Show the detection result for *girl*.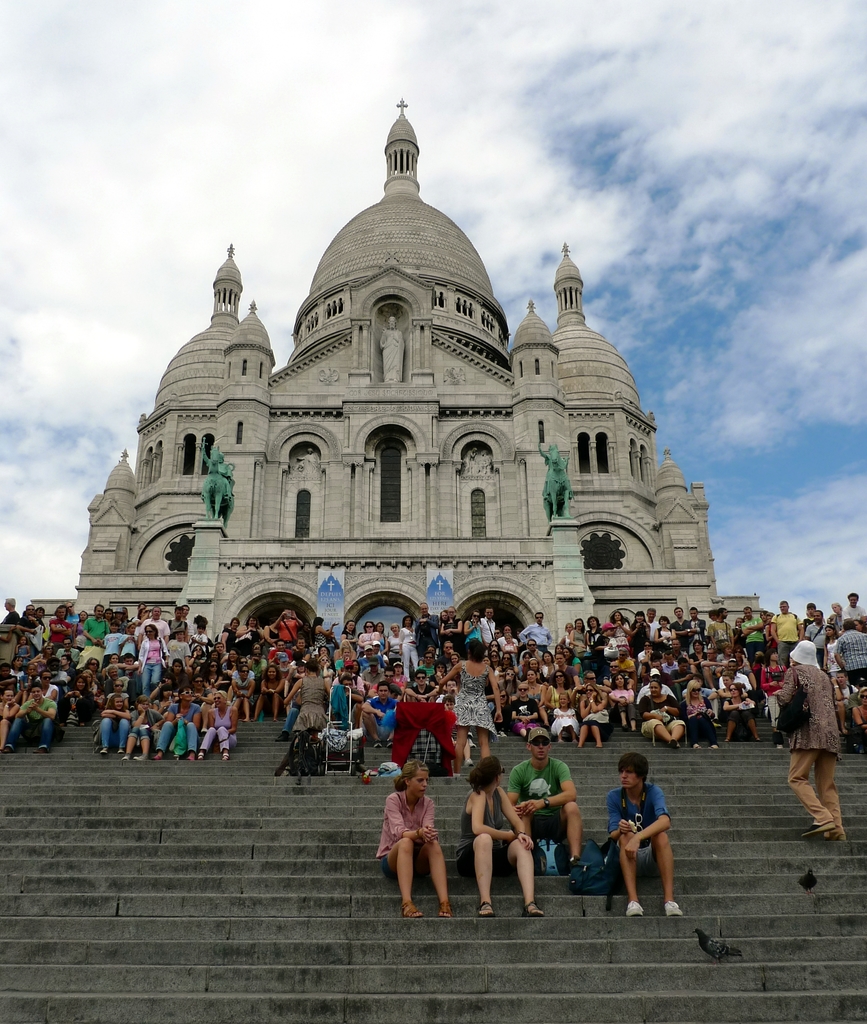
[x1=103, y1=608, x2=112, y2=625].
